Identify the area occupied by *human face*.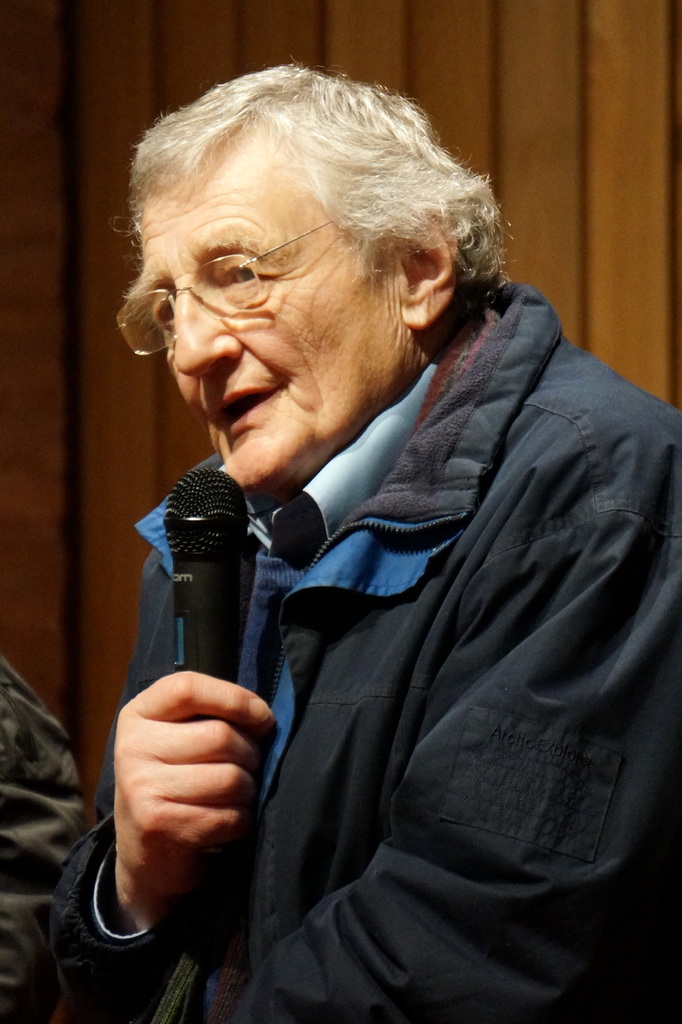
Area: (left=129, top=141, right=400, bottom=479).
